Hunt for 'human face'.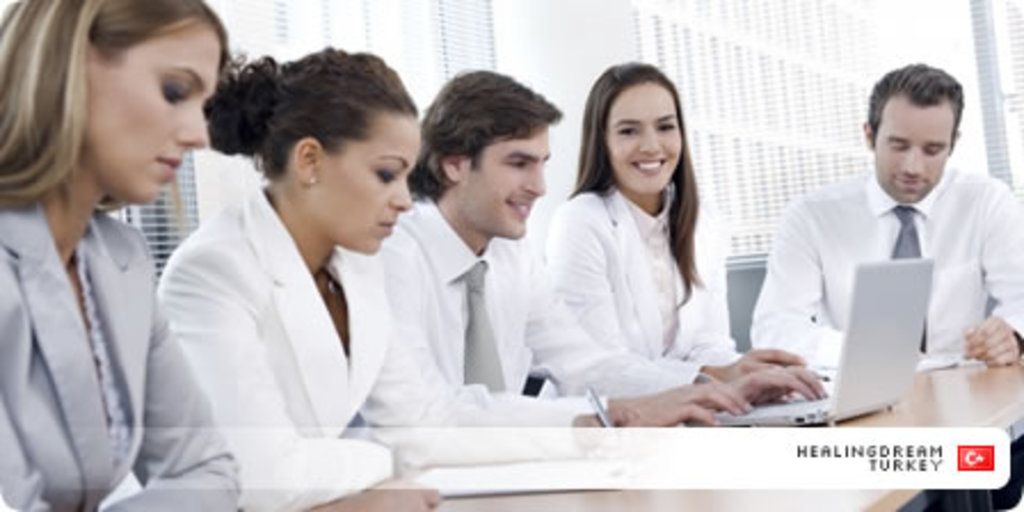
Hunted down at {"x1": 320, "y1": 112, "x2": 418, "y2": 249}.
